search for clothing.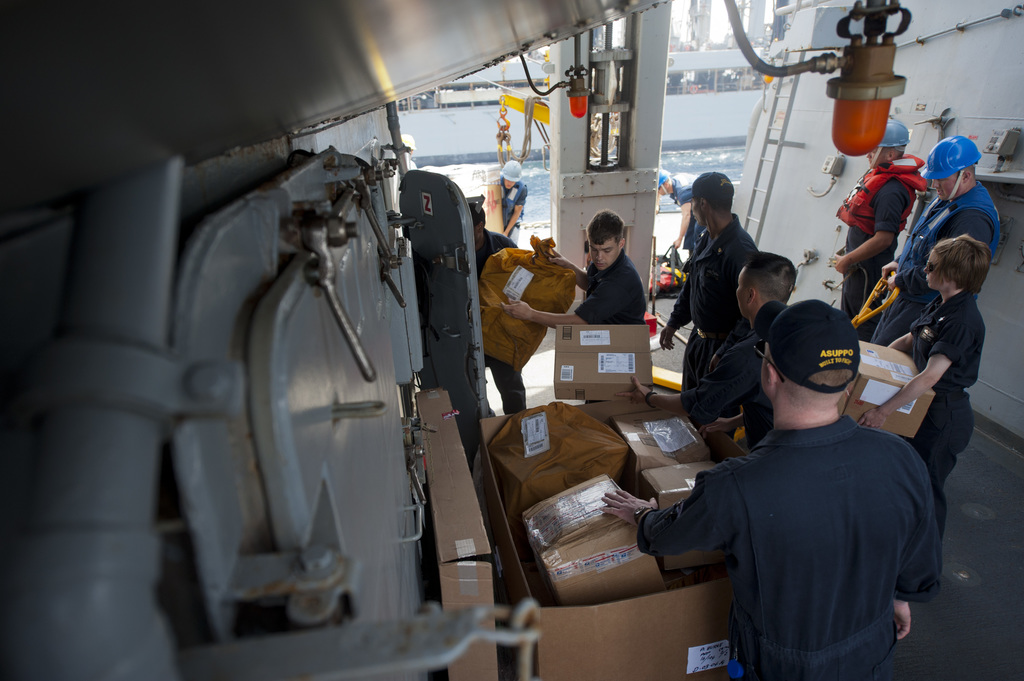
Found at {"left": 500, "top": 182, "right": 527, "bottom": 234}.
